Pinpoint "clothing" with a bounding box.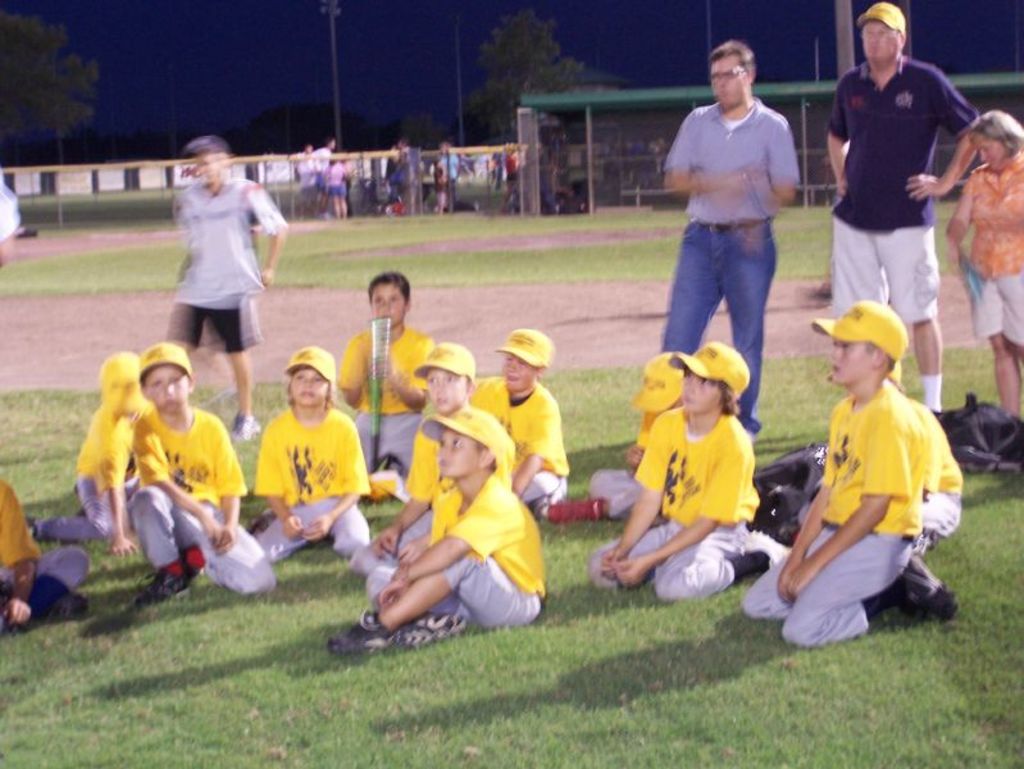
locate(318, 145, 334, 195).
